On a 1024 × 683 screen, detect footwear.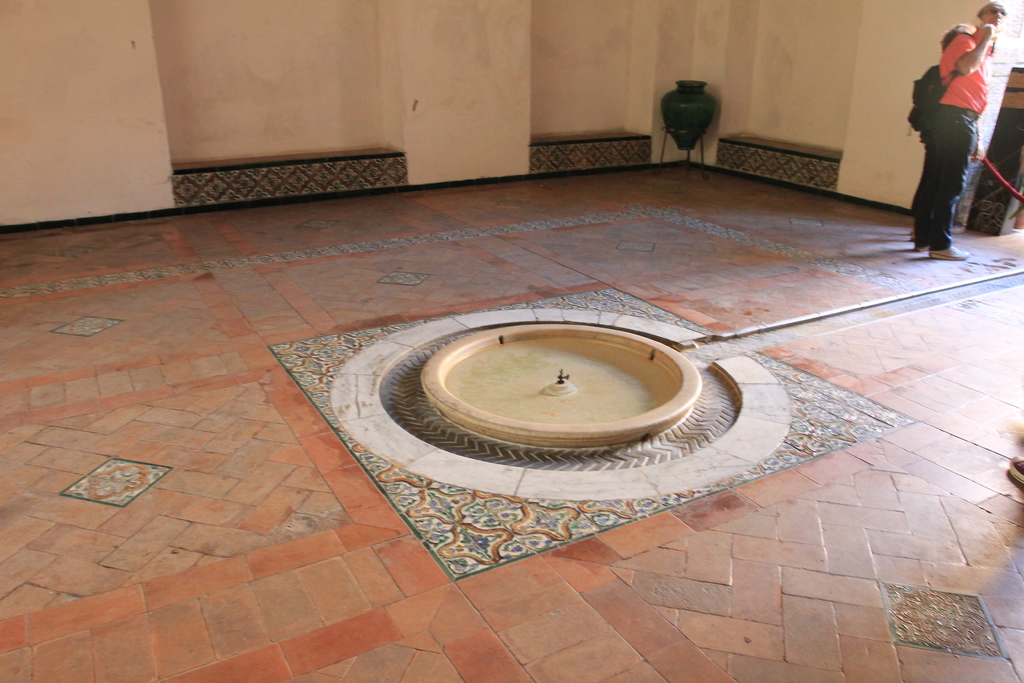
911,239,933,252.
